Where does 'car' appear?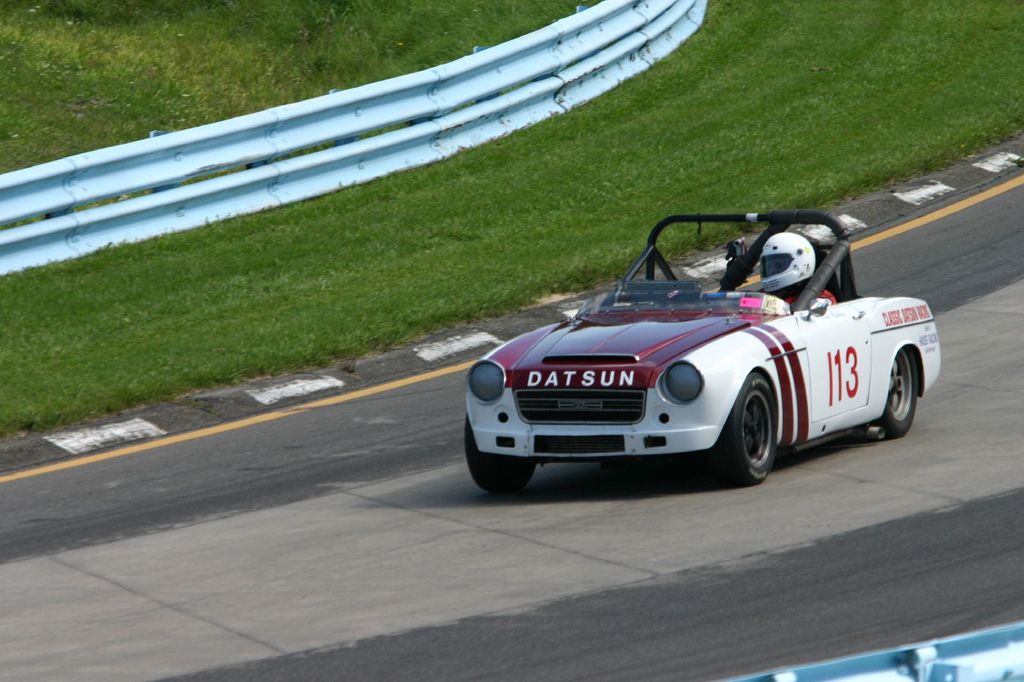
Appears at (463,209,937,498).
